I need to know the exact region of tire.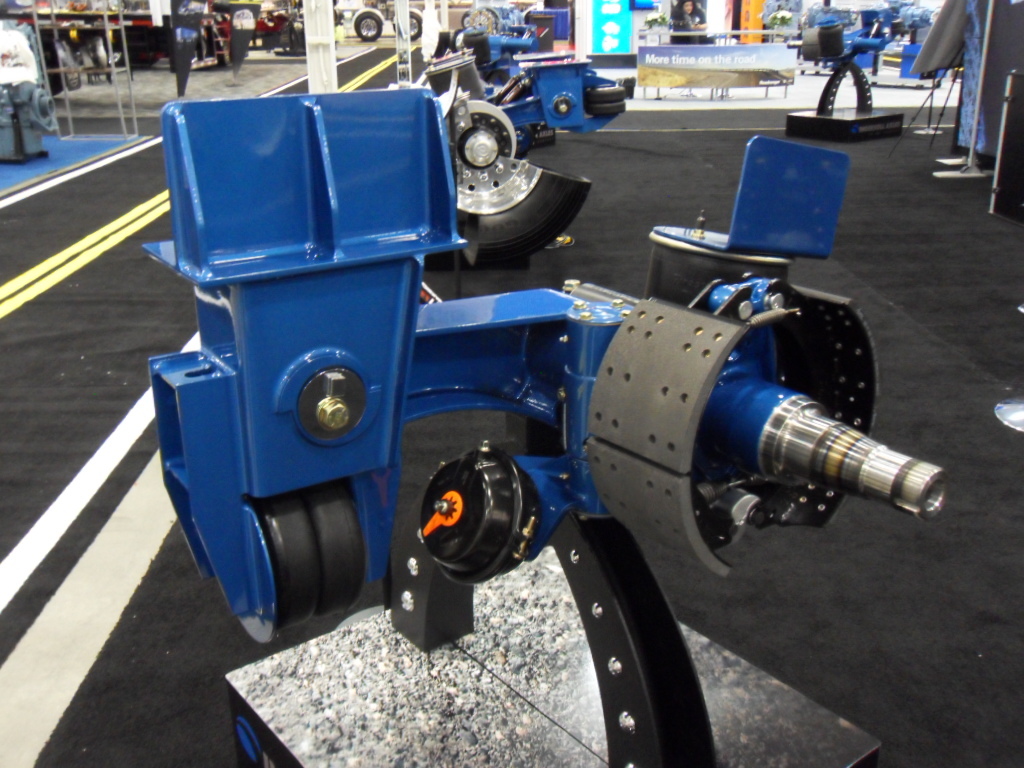
Region: [x1=453, y1=26, x2=463, y2=52].
